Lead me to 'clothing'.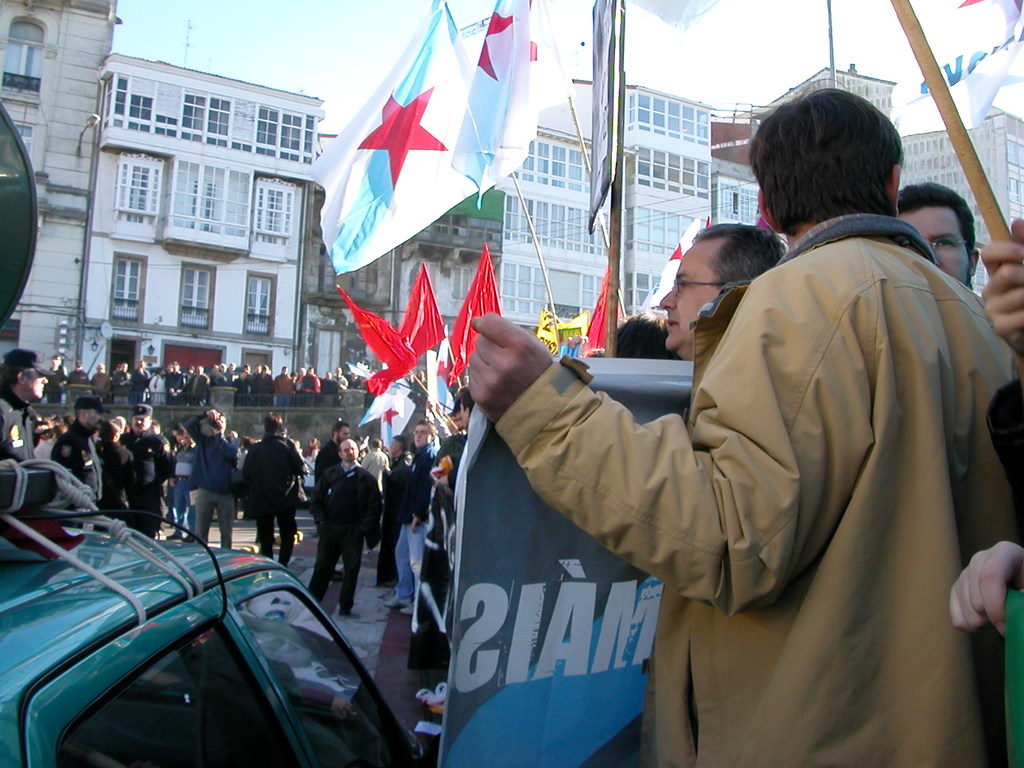
Lead to rect(392, 447, 427, 597).
